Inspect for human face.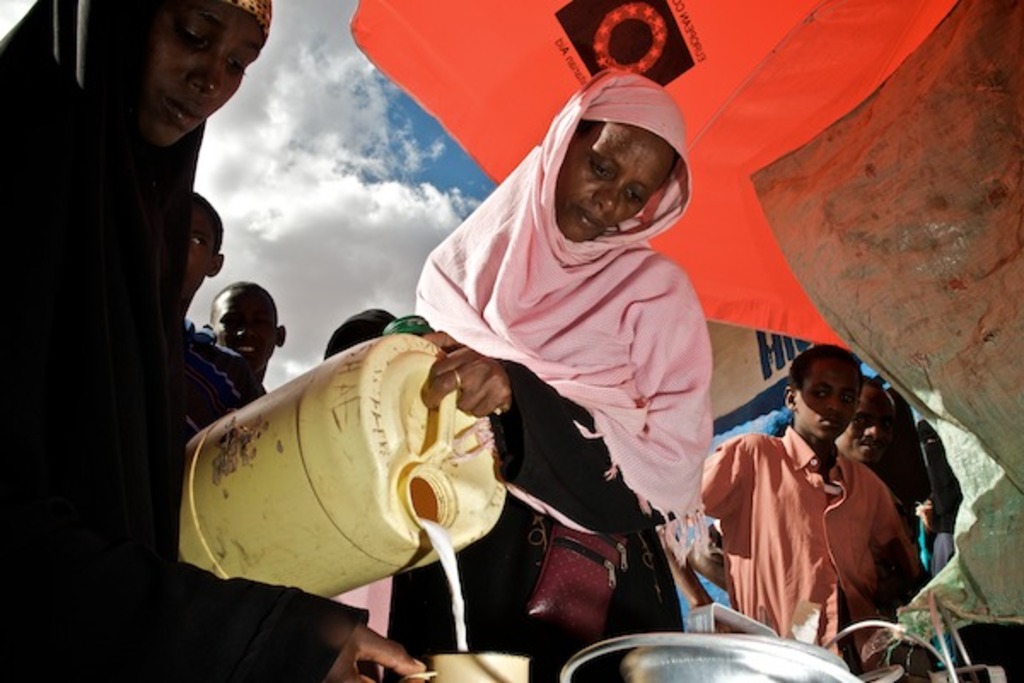
Inspection: bbox=[208, 289, 283, 374].
